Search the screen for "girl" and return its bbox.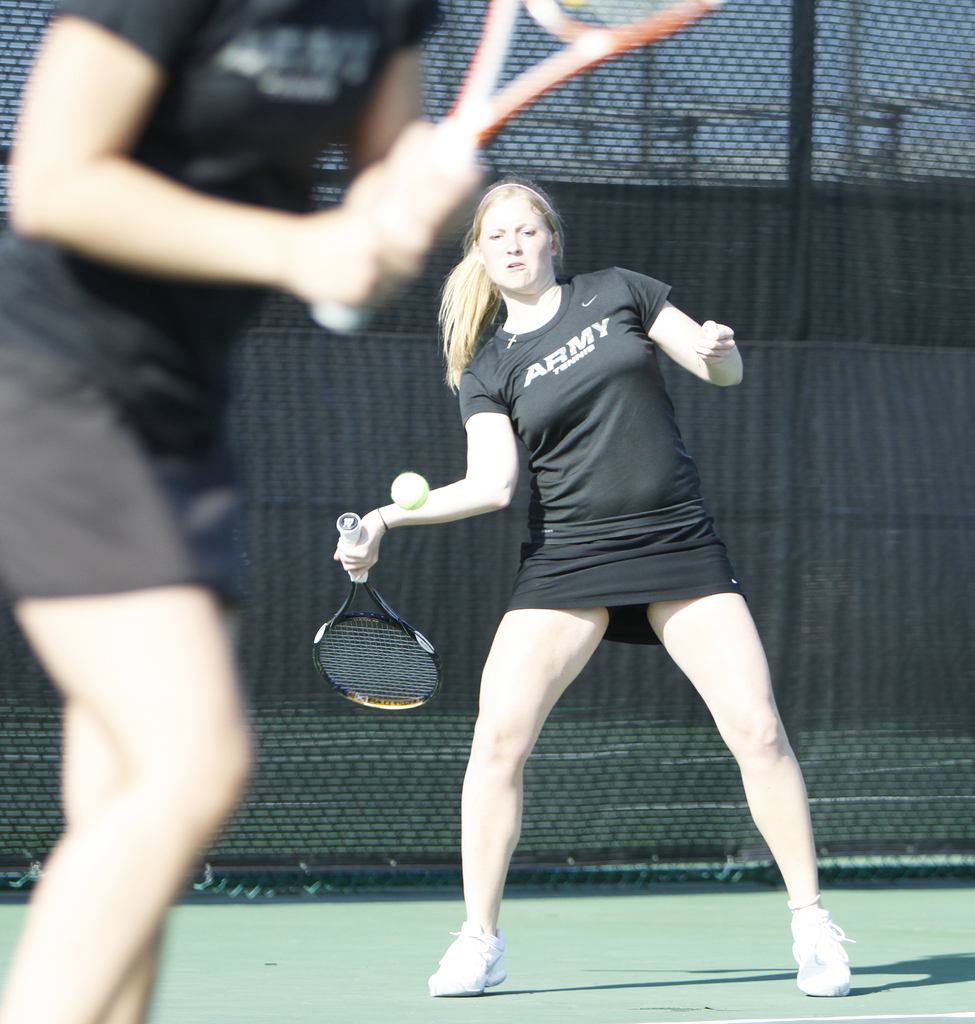
Found: <bbox>342, 173, 863, 1001</bbox>.
